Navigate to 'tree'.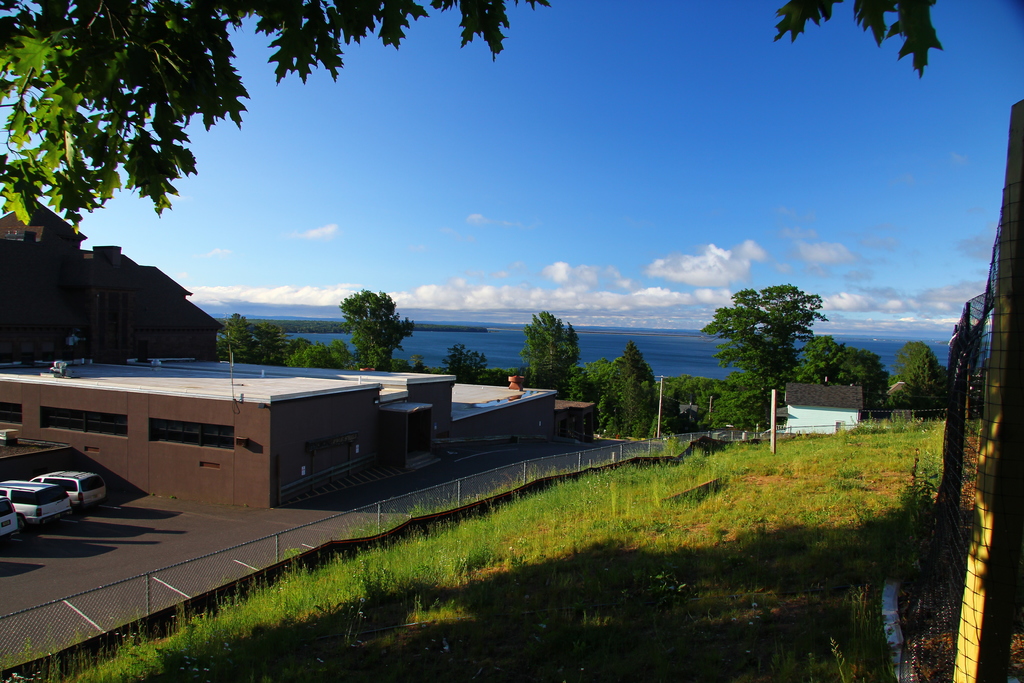
Navigation target: 330, 281, 414, 399.
